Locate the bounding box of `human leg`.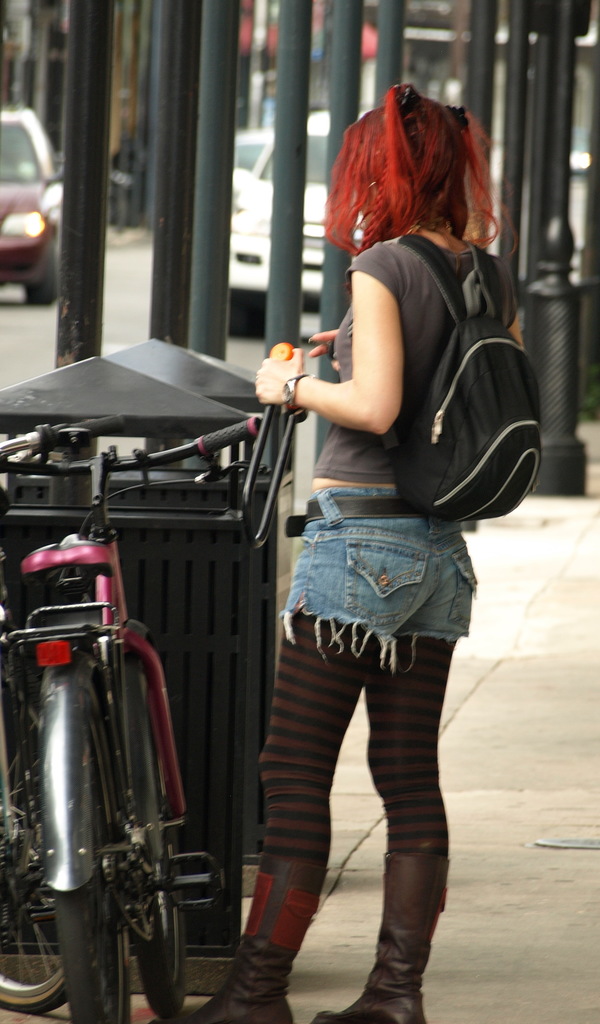
Bounding box: <region>310, 536, 485, 1023</region>.
